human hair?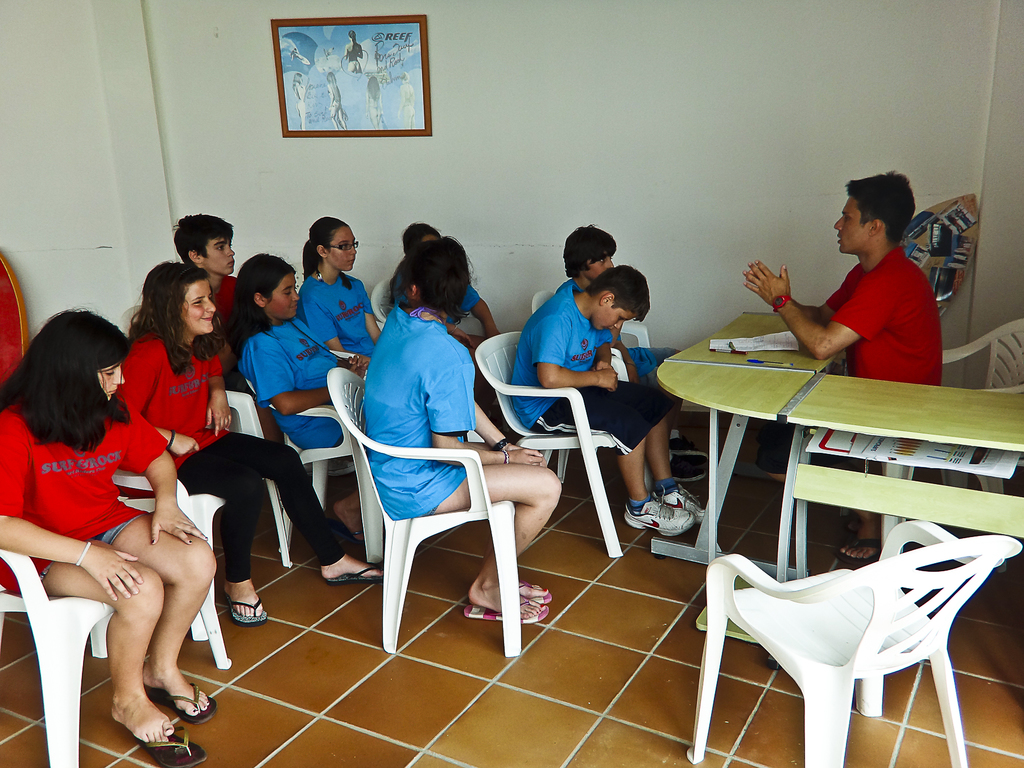
Rect(397, 220, 440, 244)
